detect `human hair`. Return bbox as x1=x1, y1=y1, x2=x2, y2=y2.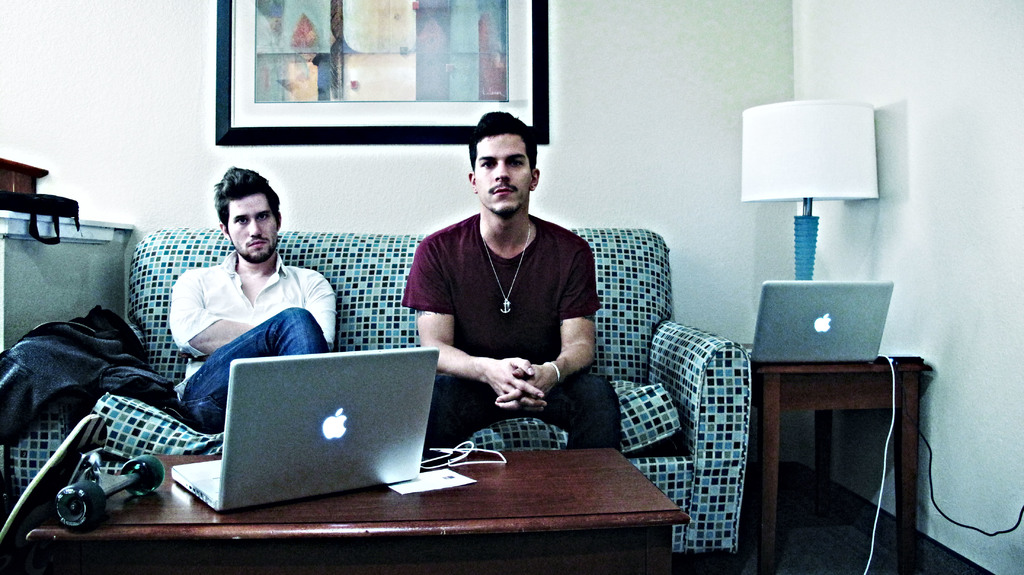
x1=214, y1=163, x2=287, y2=226.
